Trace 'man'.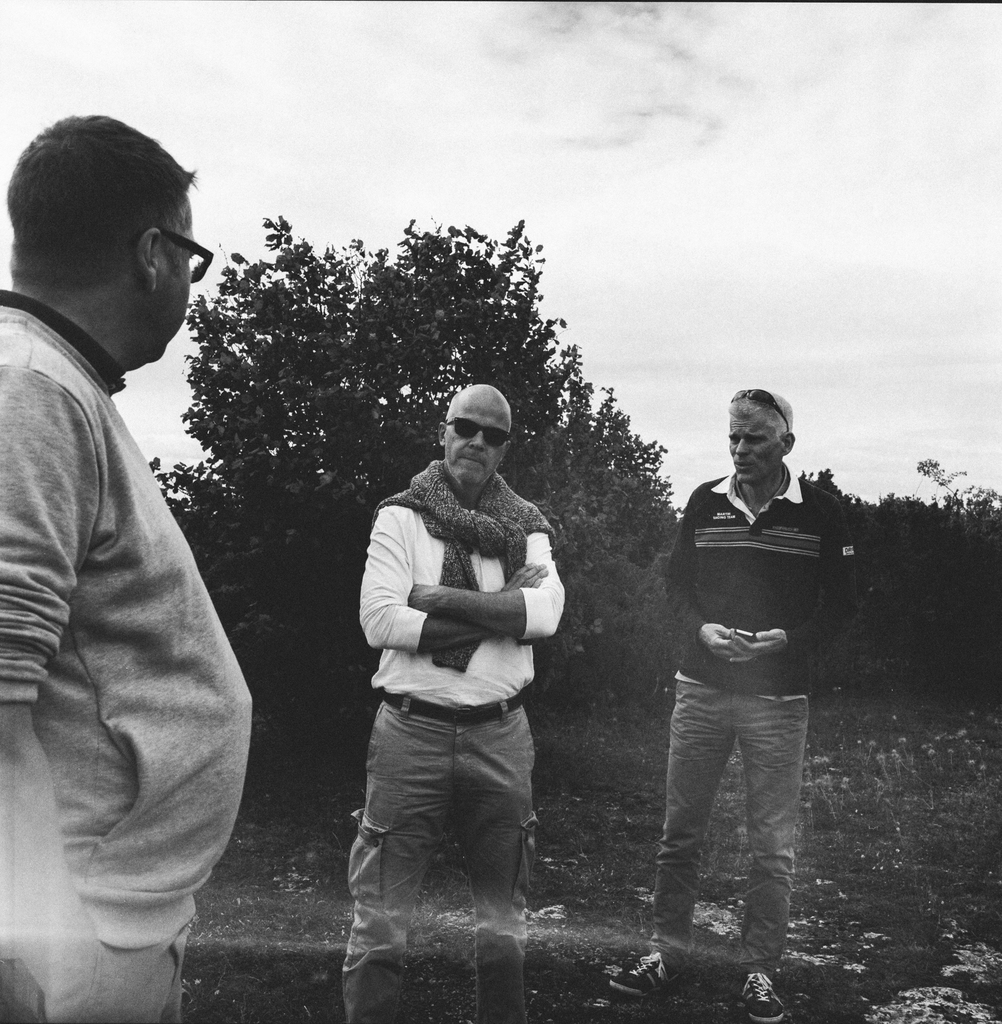
Traced to bbox(611, 384, 854, 1023).
